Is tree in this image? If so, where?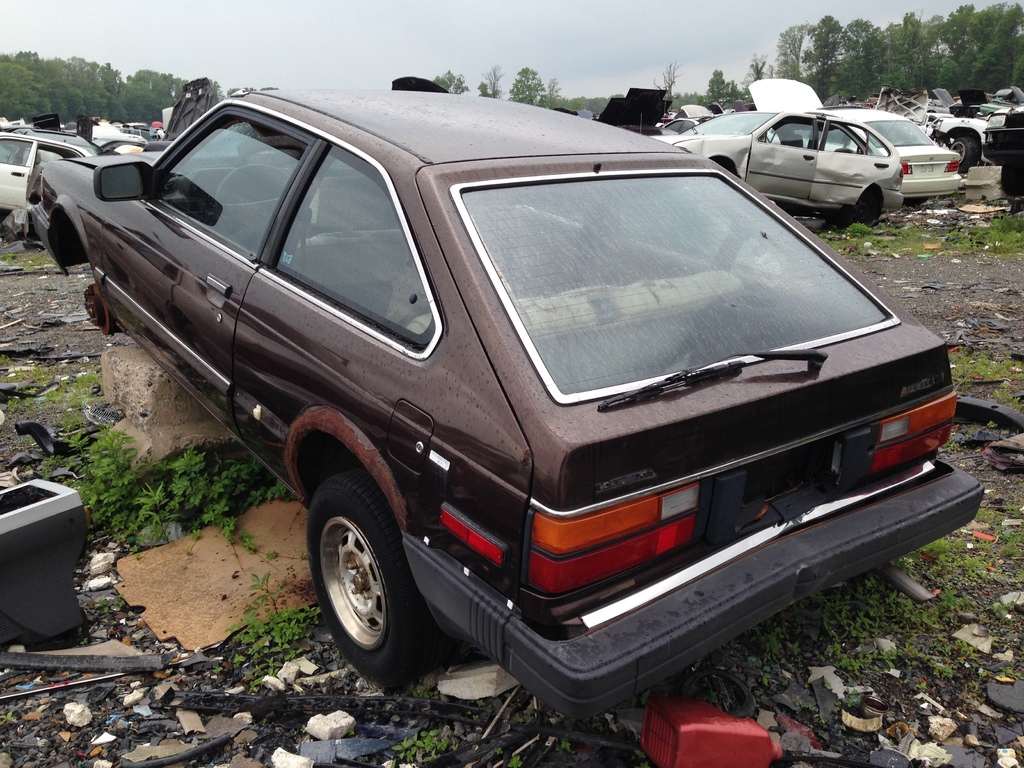
Yes, at {"left": 936, "top": 8, "right": 979, "bottom": 97}.
